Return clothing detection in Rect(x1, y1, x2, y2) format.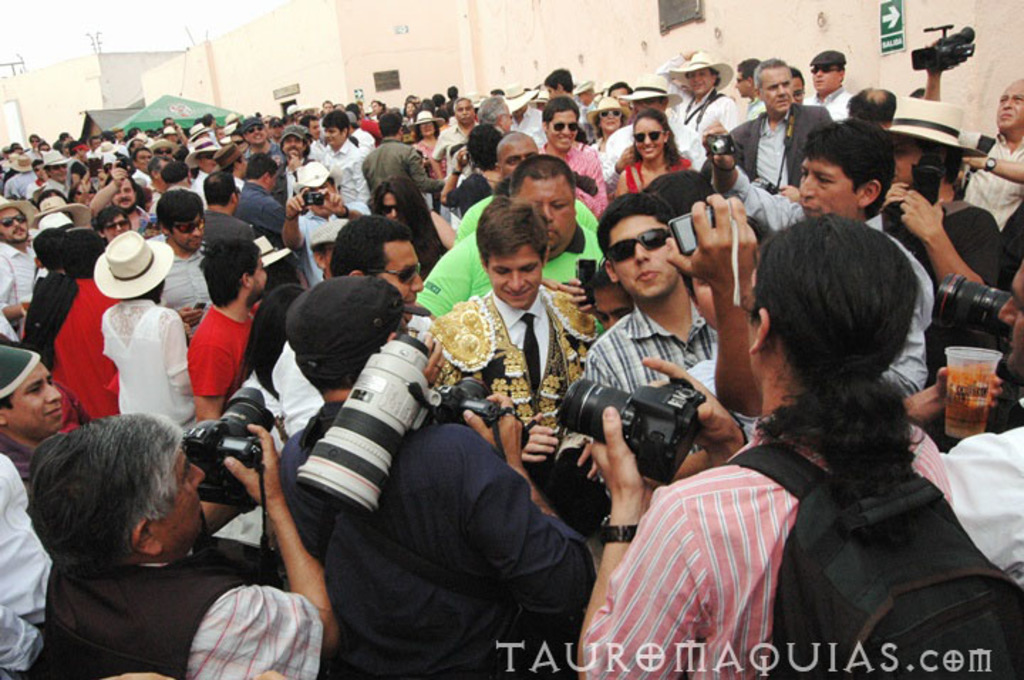
Rect(947, 131, 1023, 221).
